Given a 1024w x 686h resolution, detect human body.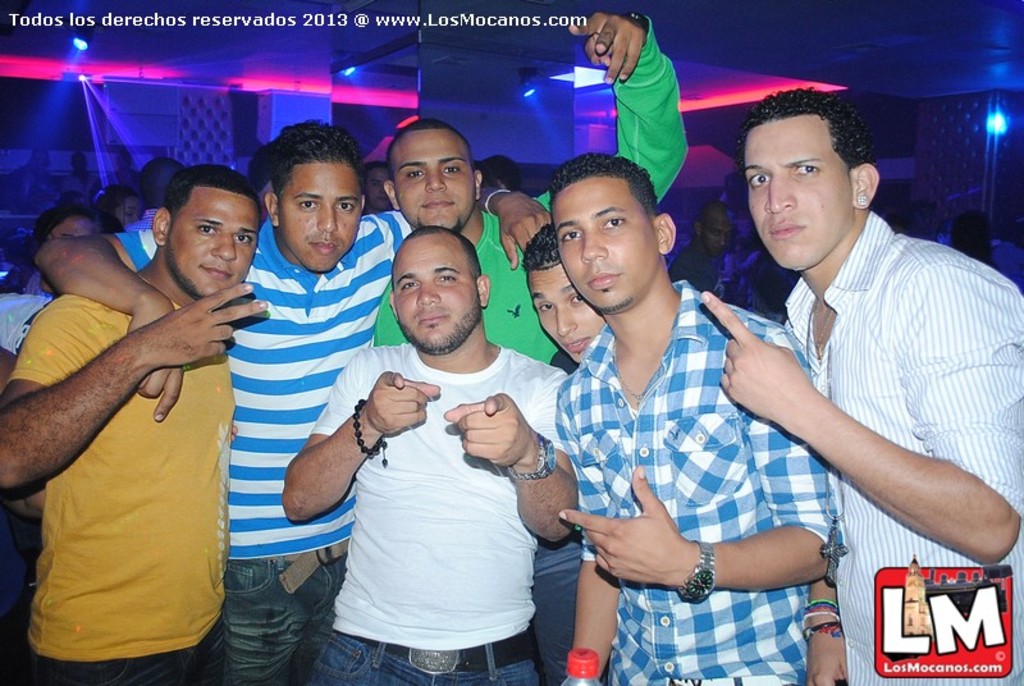
crop(700, 218, 1023, 685).
